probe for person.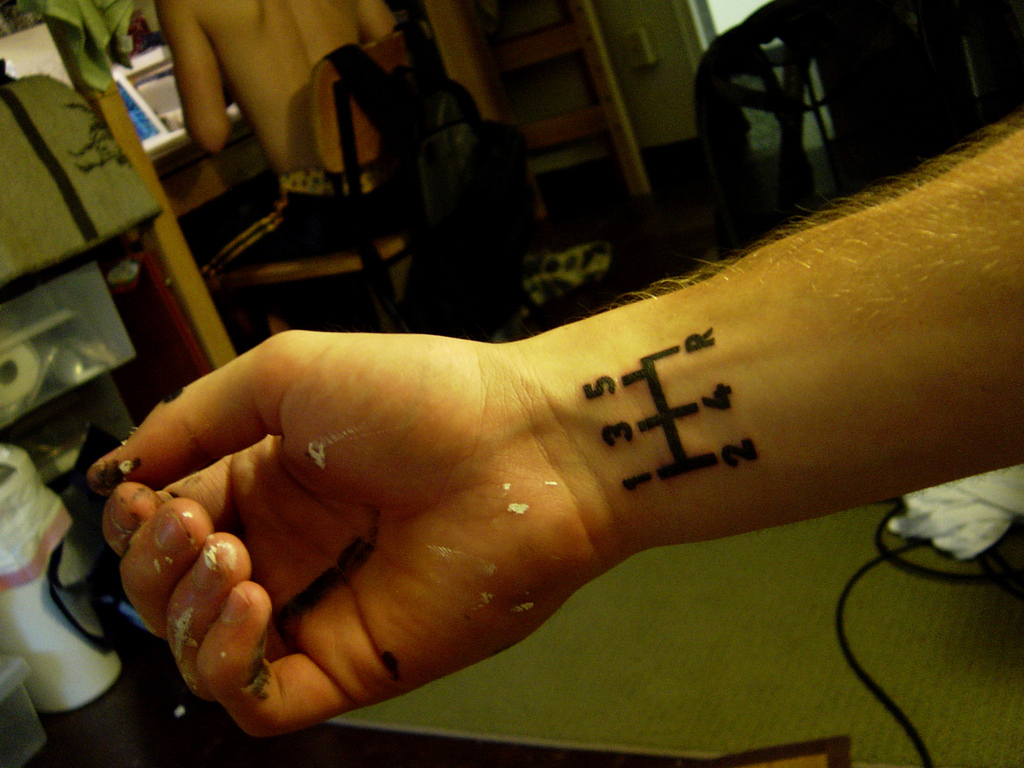
Probe result: (177, 0, 410, 373).
